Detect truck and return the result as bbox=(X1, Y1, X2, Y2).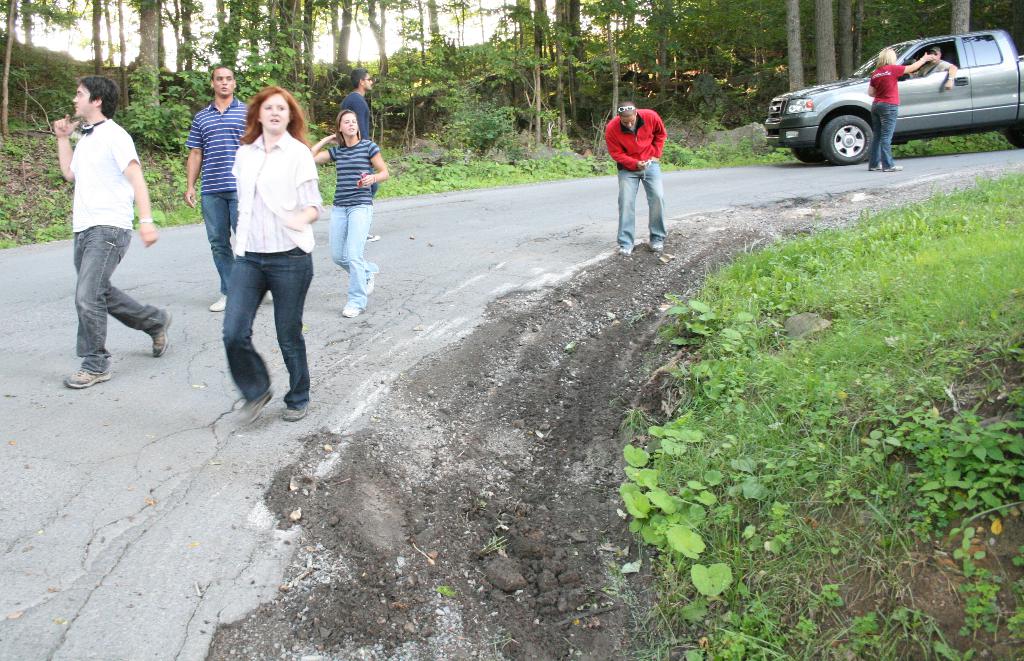
bbox=(780, 21, 1023, 163).
